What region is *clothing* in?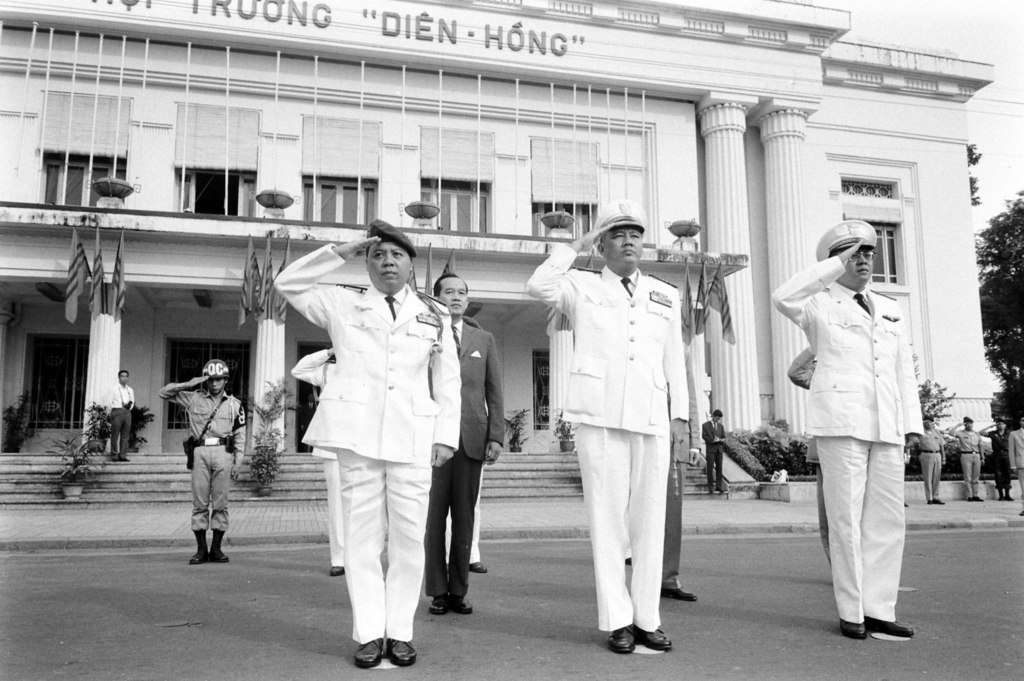
949,425,990,495.
